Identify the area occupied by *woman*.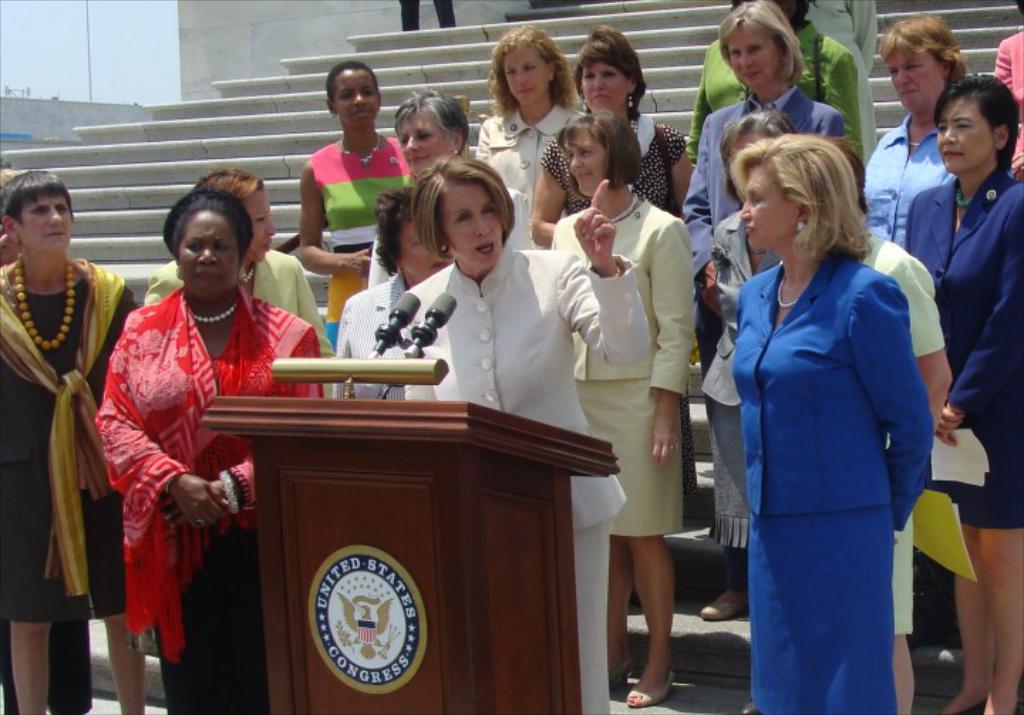
Area: (x1=815, y1=131, x2=947, y2=714).
